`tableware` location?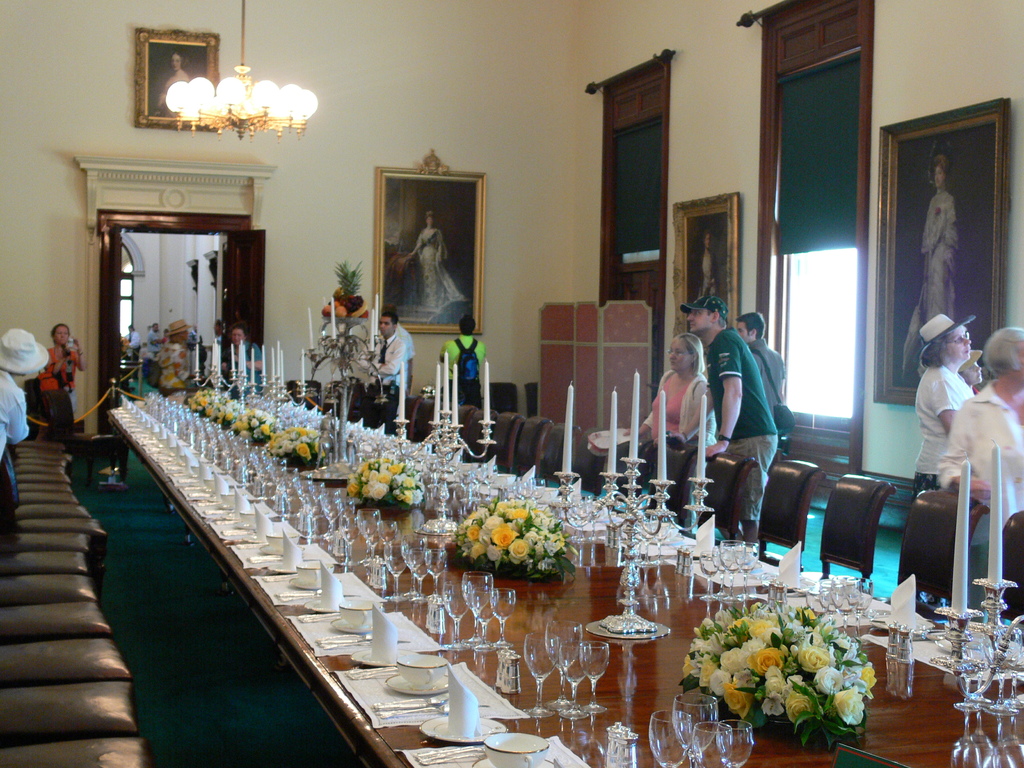
(254, 540, 303, 556)
